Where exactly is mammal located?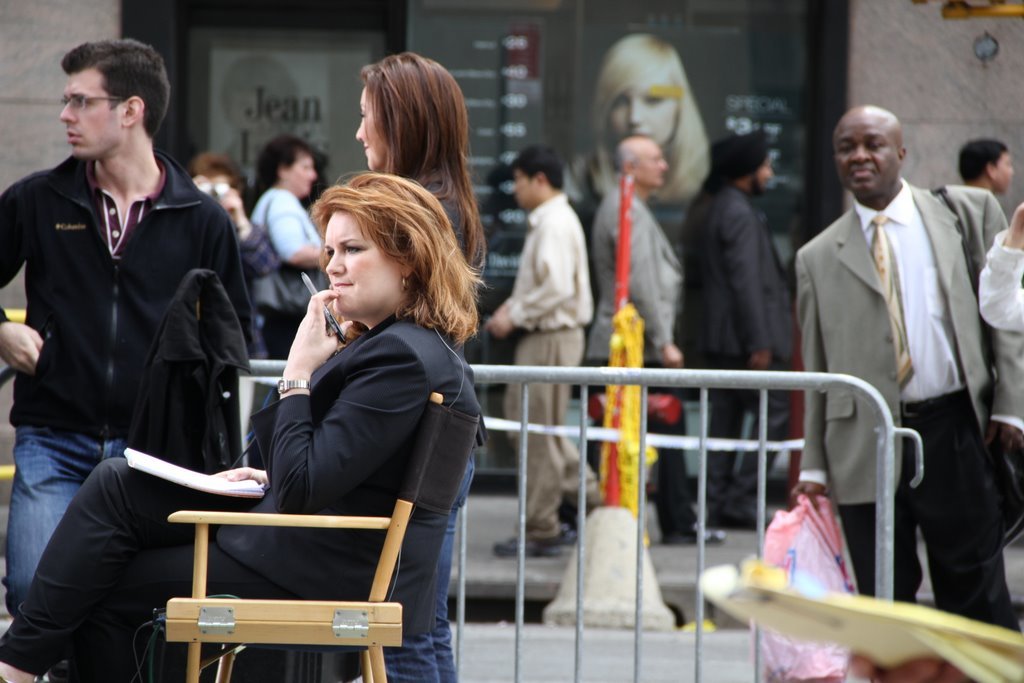
Its bounding box is Rect(796, 103, 1023, 630).
